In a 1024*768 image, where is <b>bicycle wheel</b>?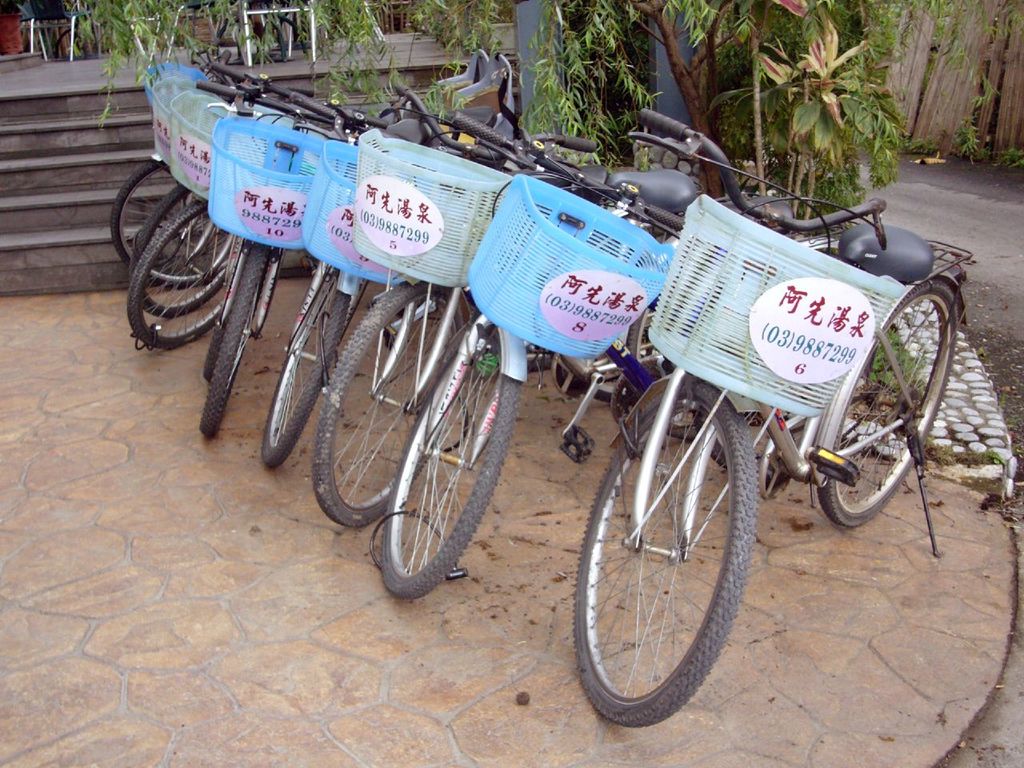
left=131, top=186, right=237, bottom=319.
